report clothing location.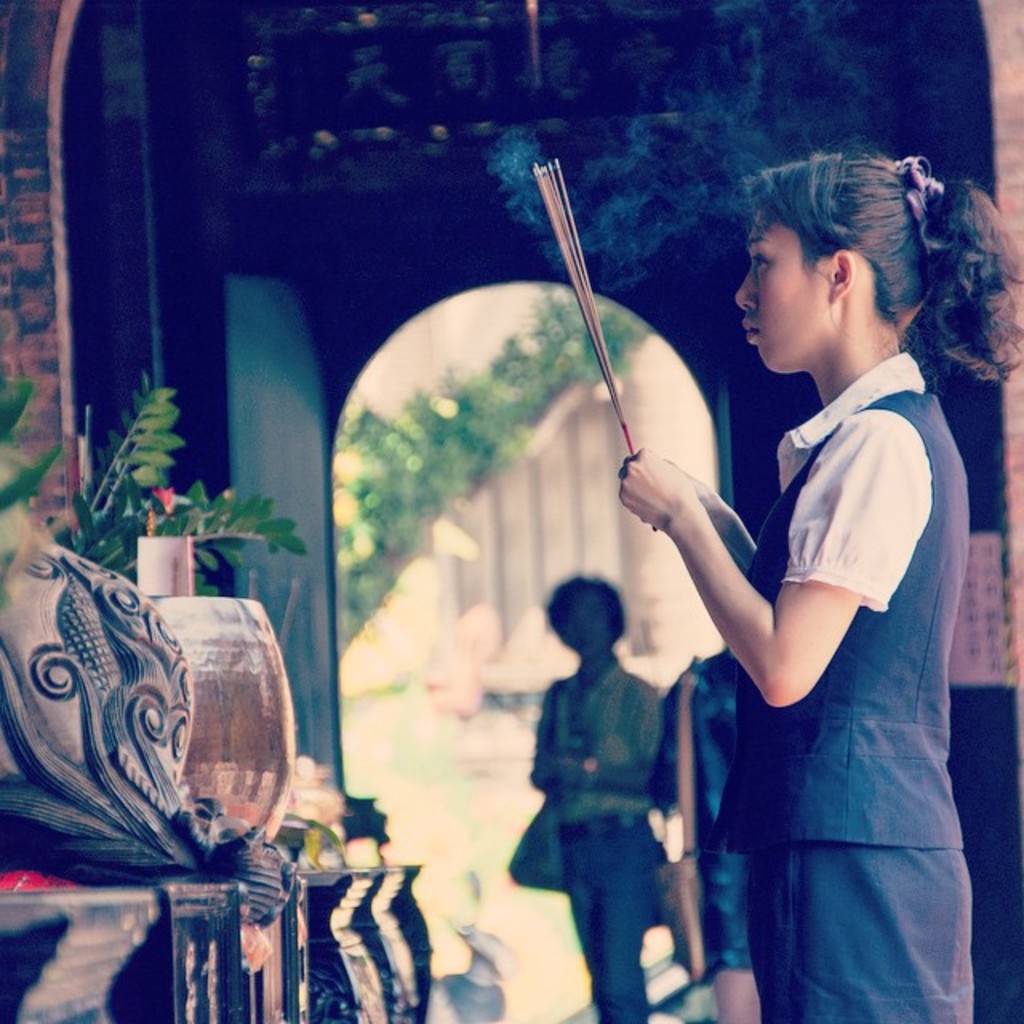
Report: 653/656/742/963.
